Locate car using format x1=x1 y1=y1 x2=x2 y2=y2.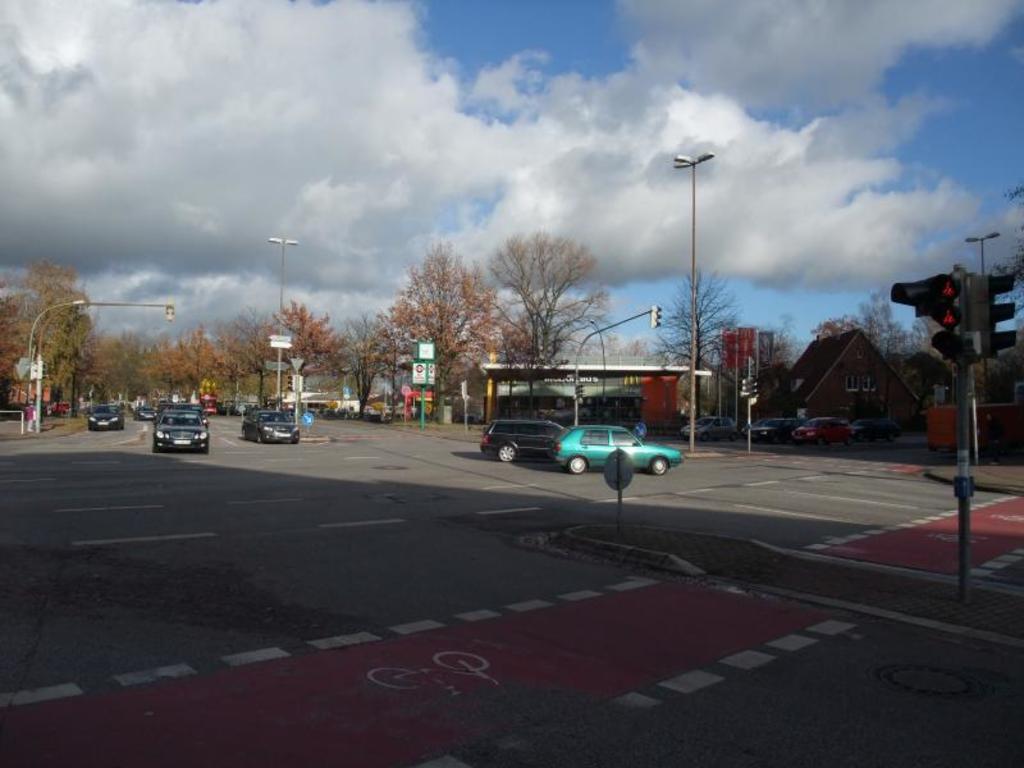
x1=479 y1=416 x2=568 y2=462.
